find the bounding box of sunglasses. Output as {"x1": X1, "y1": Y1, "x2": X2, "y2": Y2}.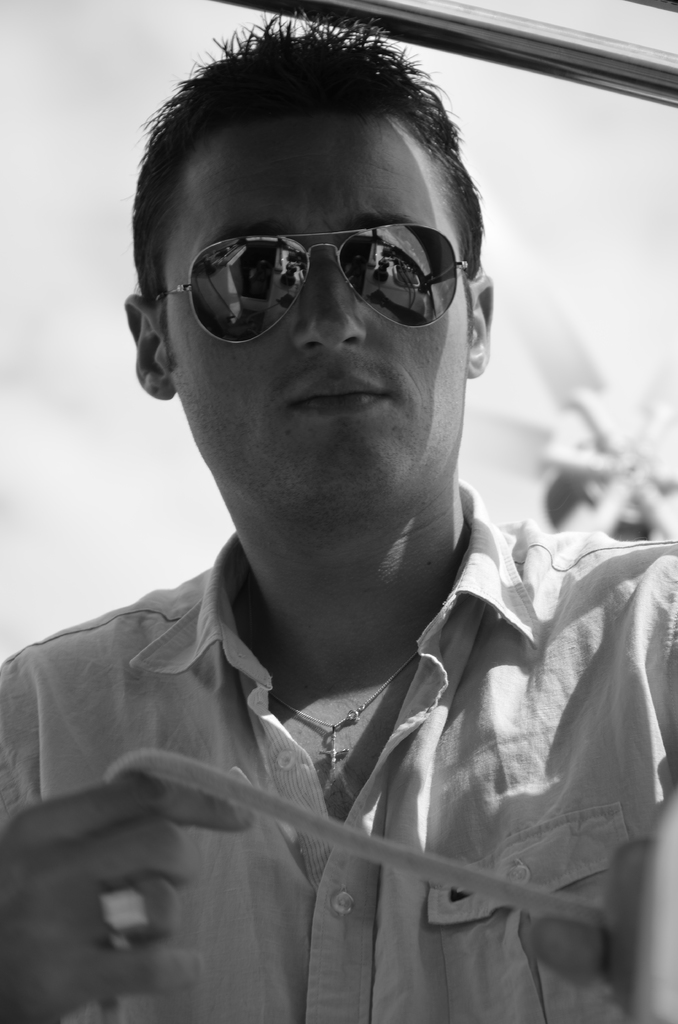
{"x1": 158, "y1": 221, "x2": 469, "y2": 344}.
